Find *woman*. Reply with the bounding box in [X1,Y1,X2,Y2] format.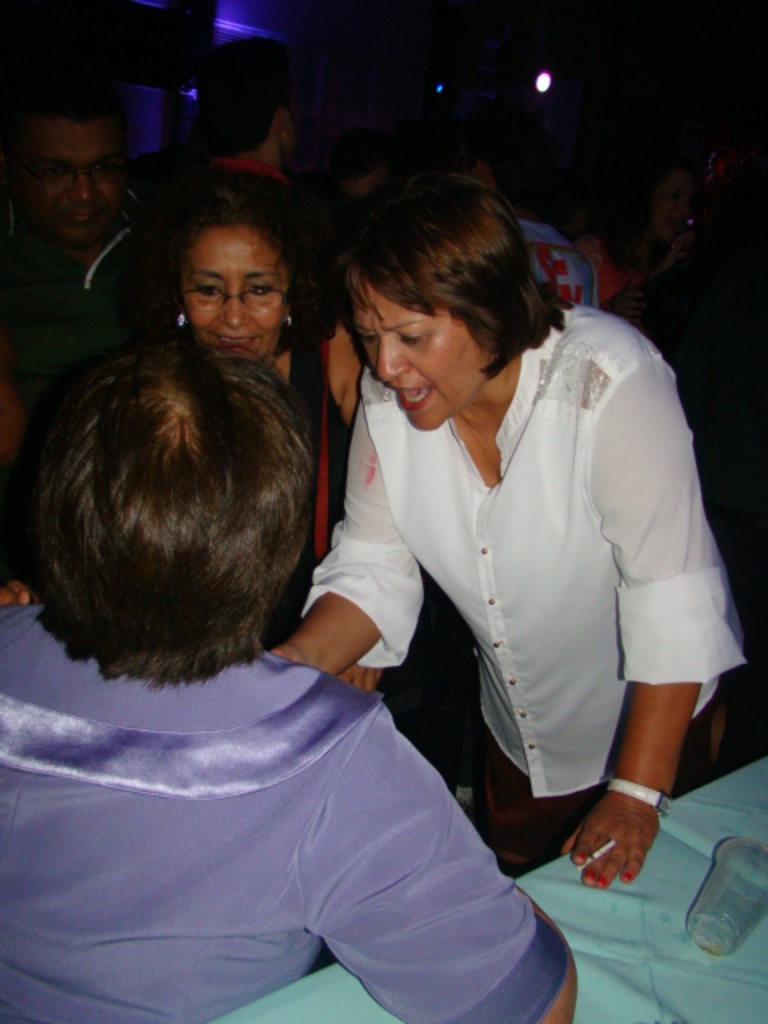
[619,146,766,784].
